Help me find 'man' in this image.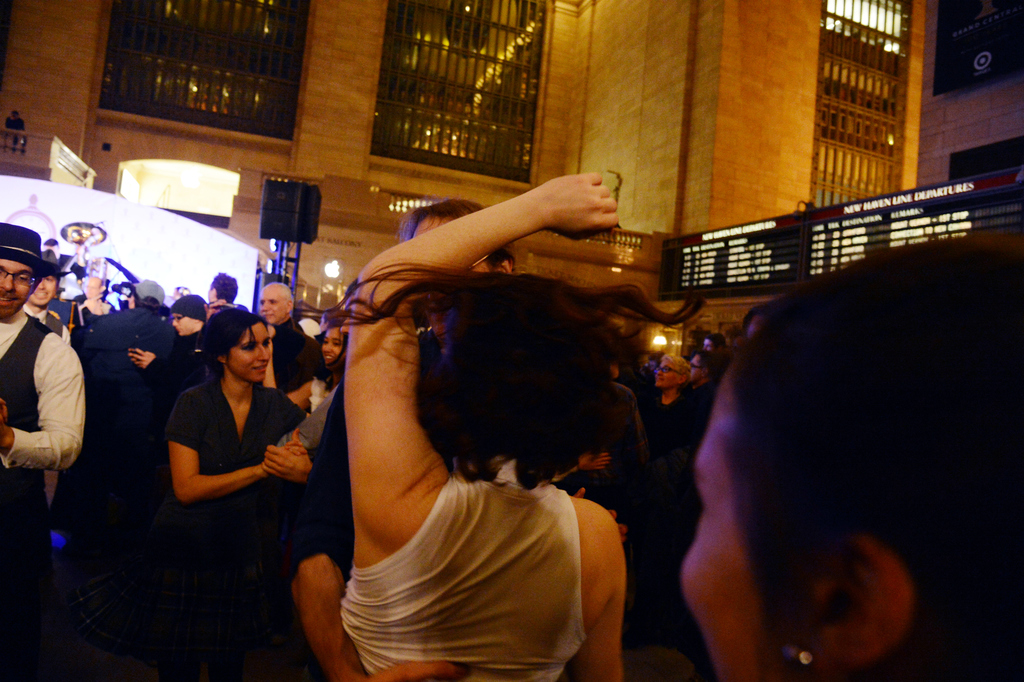
Found it: bbox=(209, 270, 242, 308).
